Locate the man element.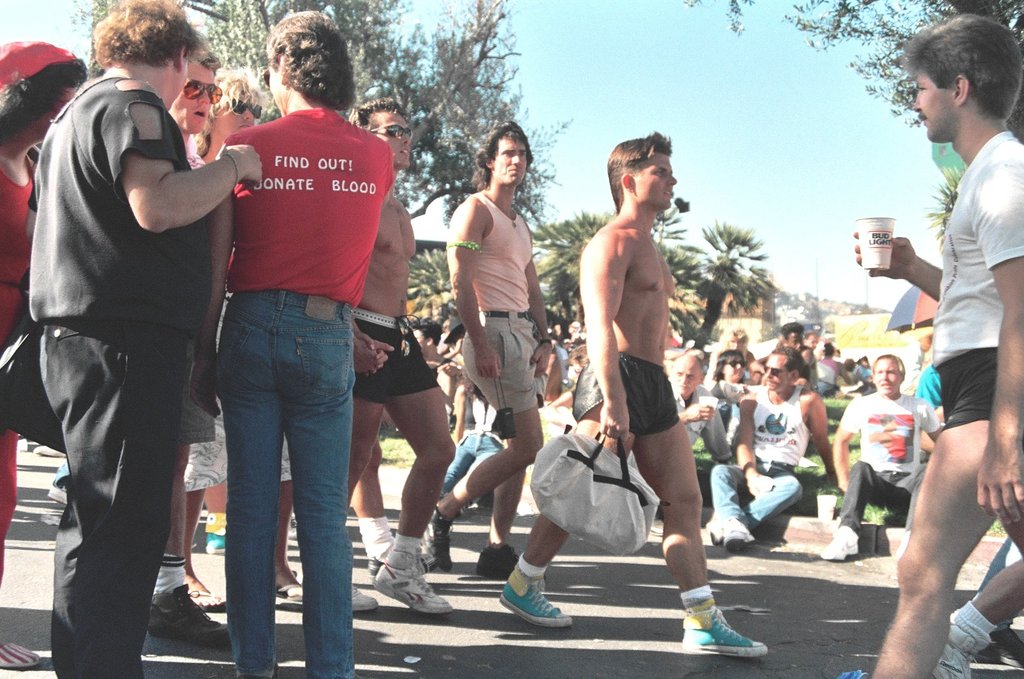
Element bbox: 413, 318, 540, 549.
